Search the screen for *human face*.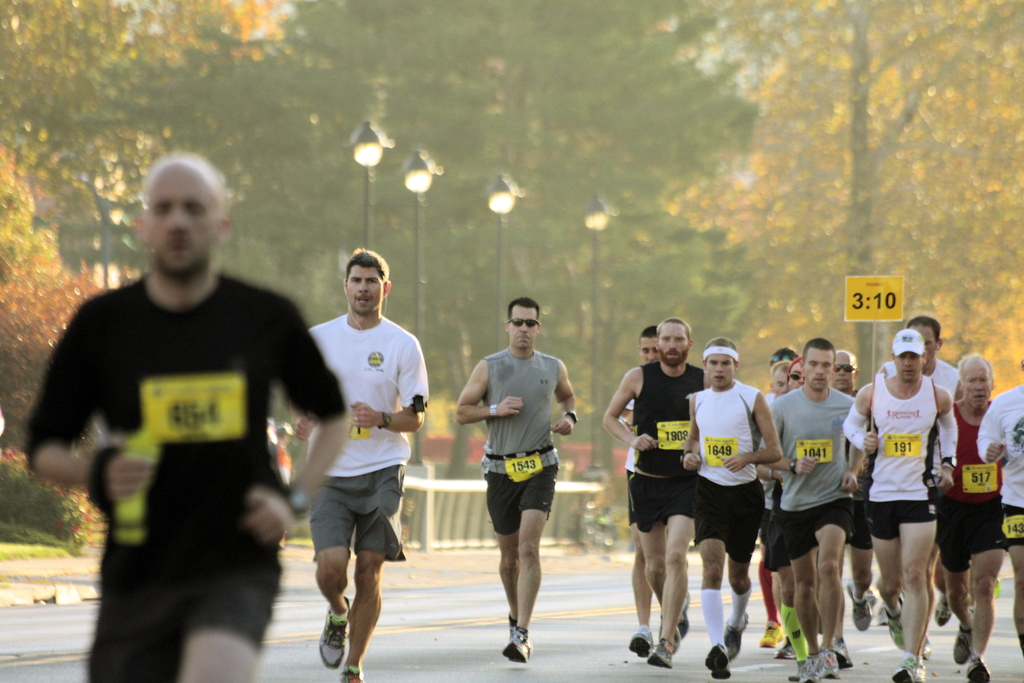
Found at box=[897, 352, 921, 383].
